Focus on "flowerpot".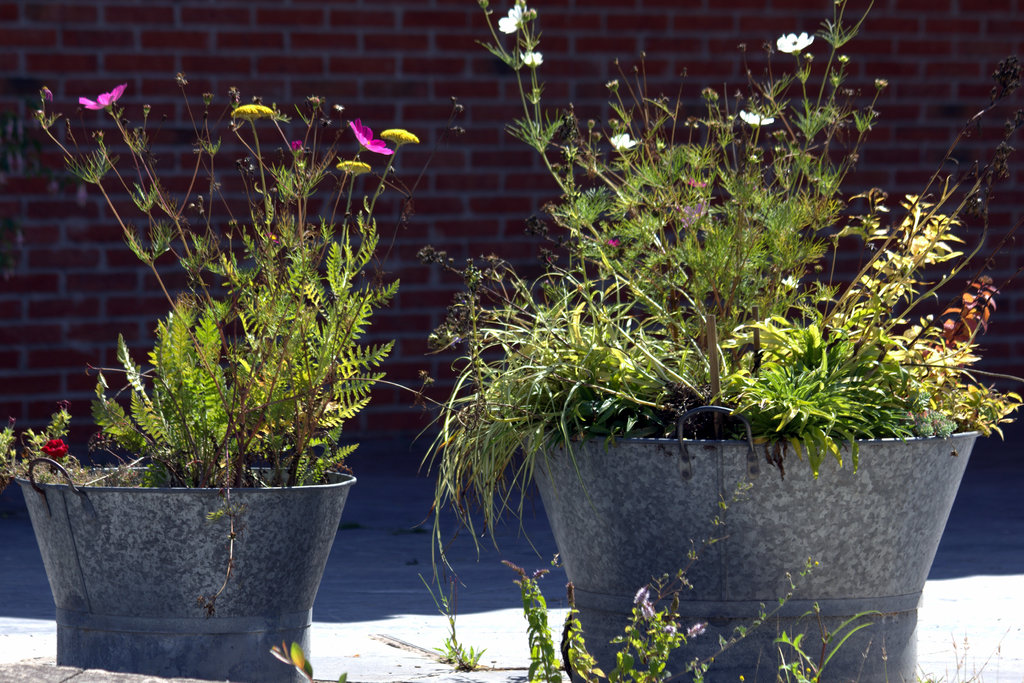
Focused at [x1=4, y1=451, x2=356, y2=679].
